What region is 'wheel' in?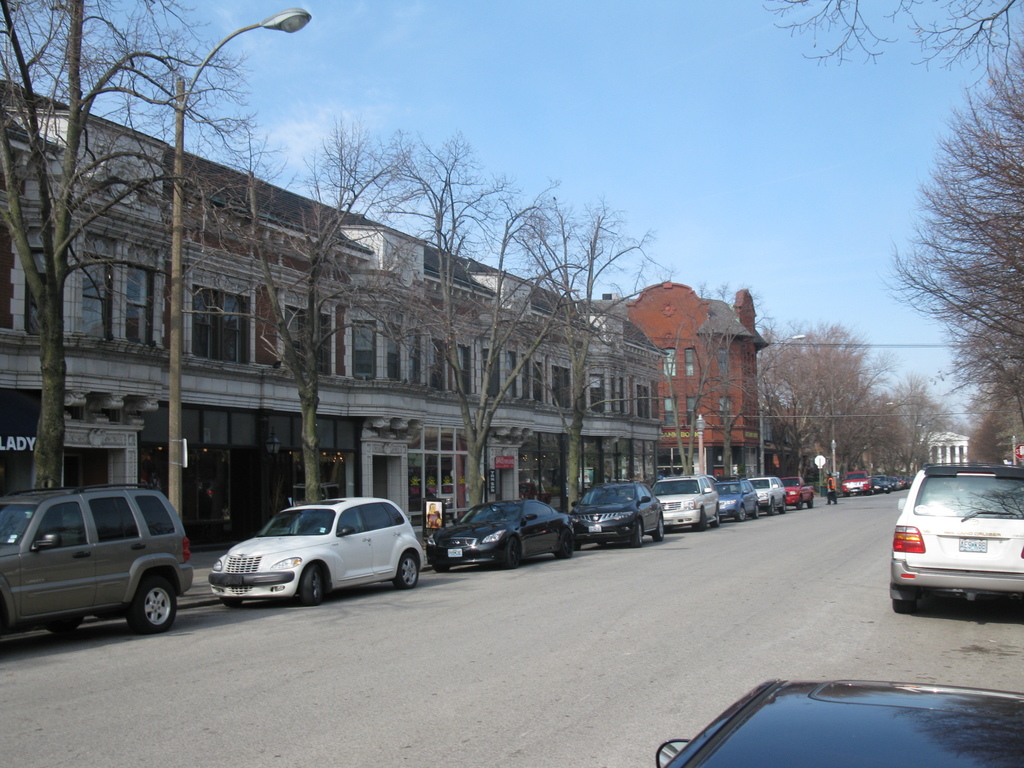
<box>653,512,666,539</box>.
